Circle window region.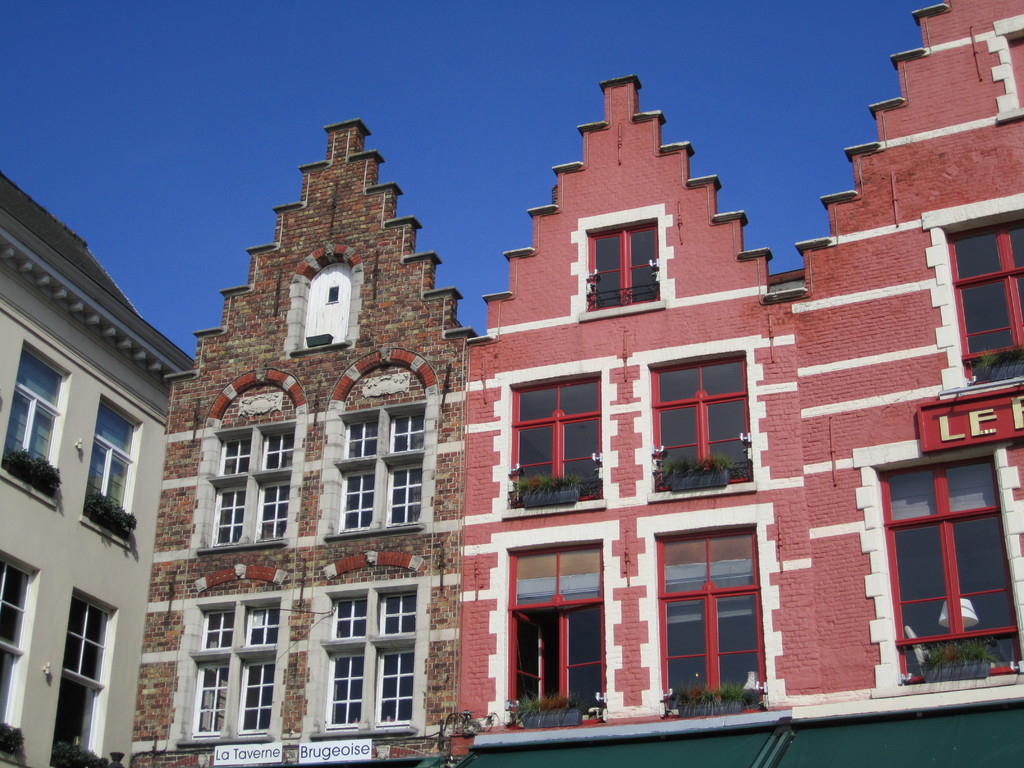
Region: 174,590,292,749.
